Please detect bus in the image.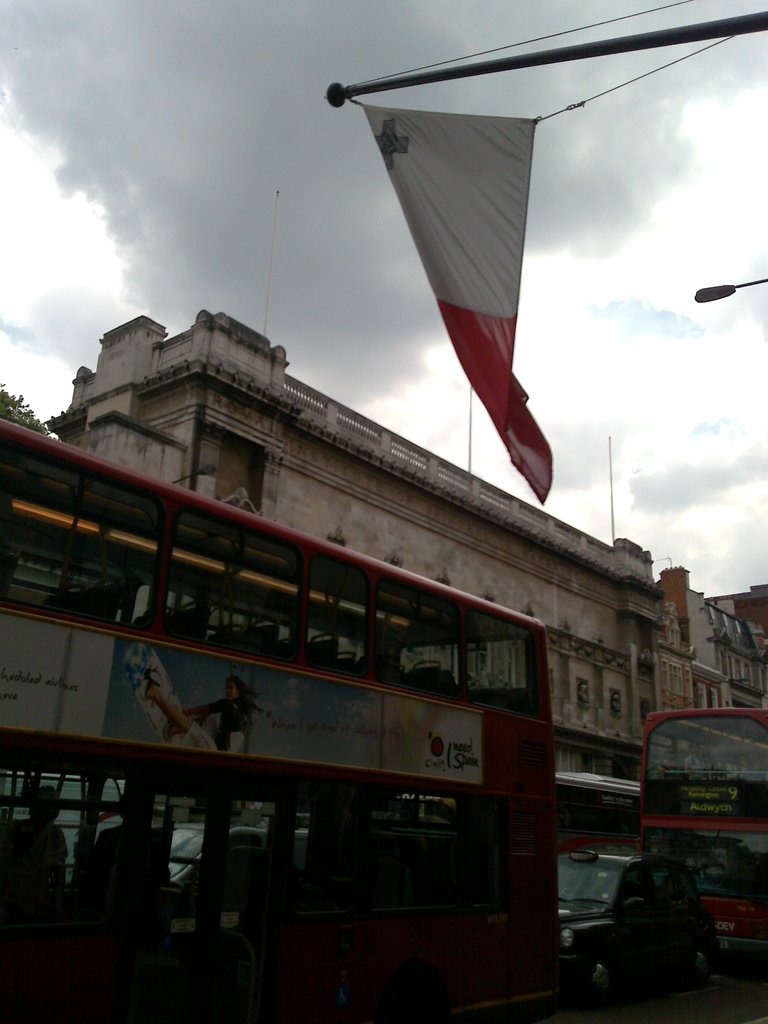
381,767,643,860.
